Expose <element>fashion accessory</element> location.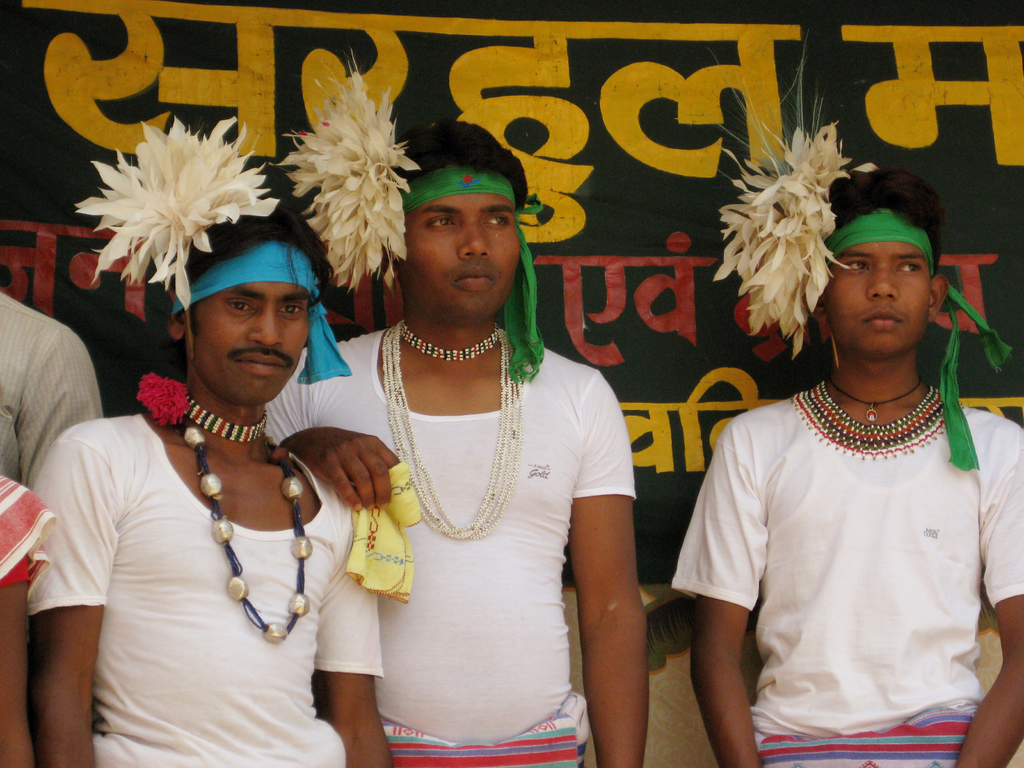
Exposed at <box>381,316,523,543</box>.
